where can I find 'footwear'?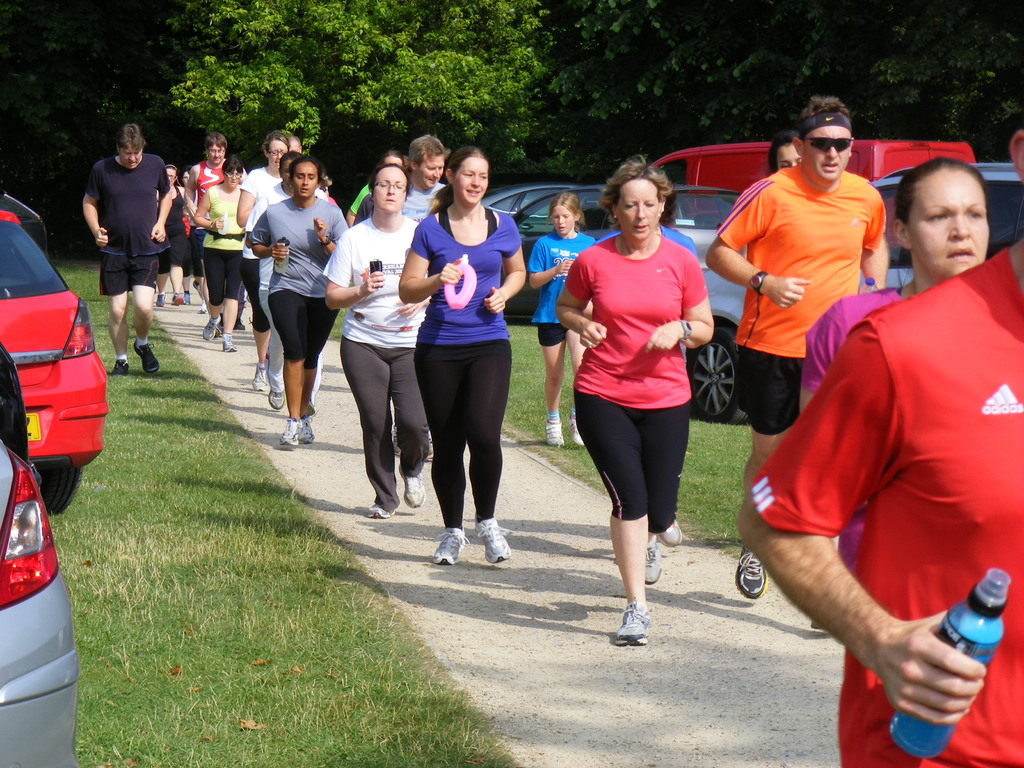
You can find it at 115/363/133/376.
